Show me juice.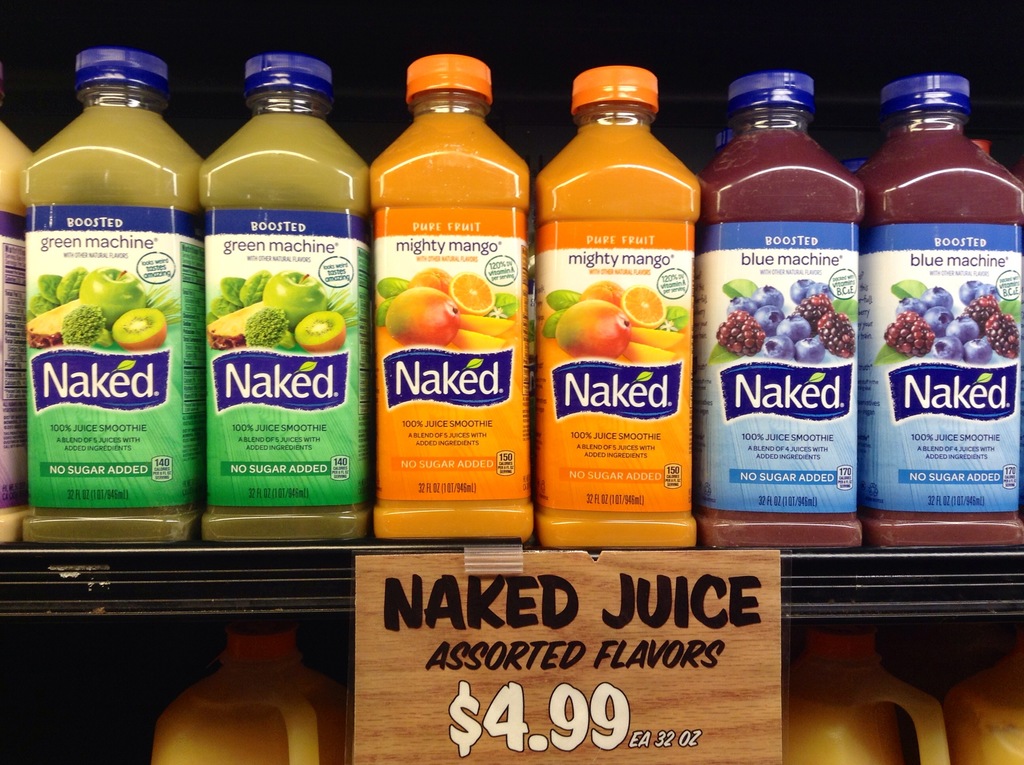
juice is here: x1=196 y1=104 x2=367 y2=535.
